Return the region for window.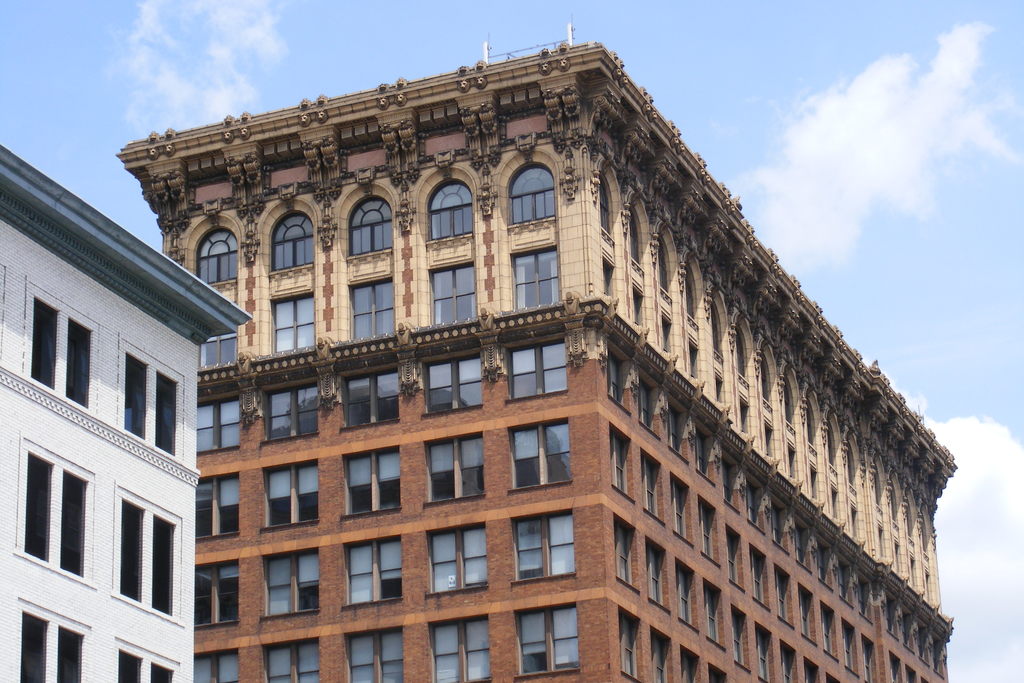
locate(508, 164, 555, 226).
